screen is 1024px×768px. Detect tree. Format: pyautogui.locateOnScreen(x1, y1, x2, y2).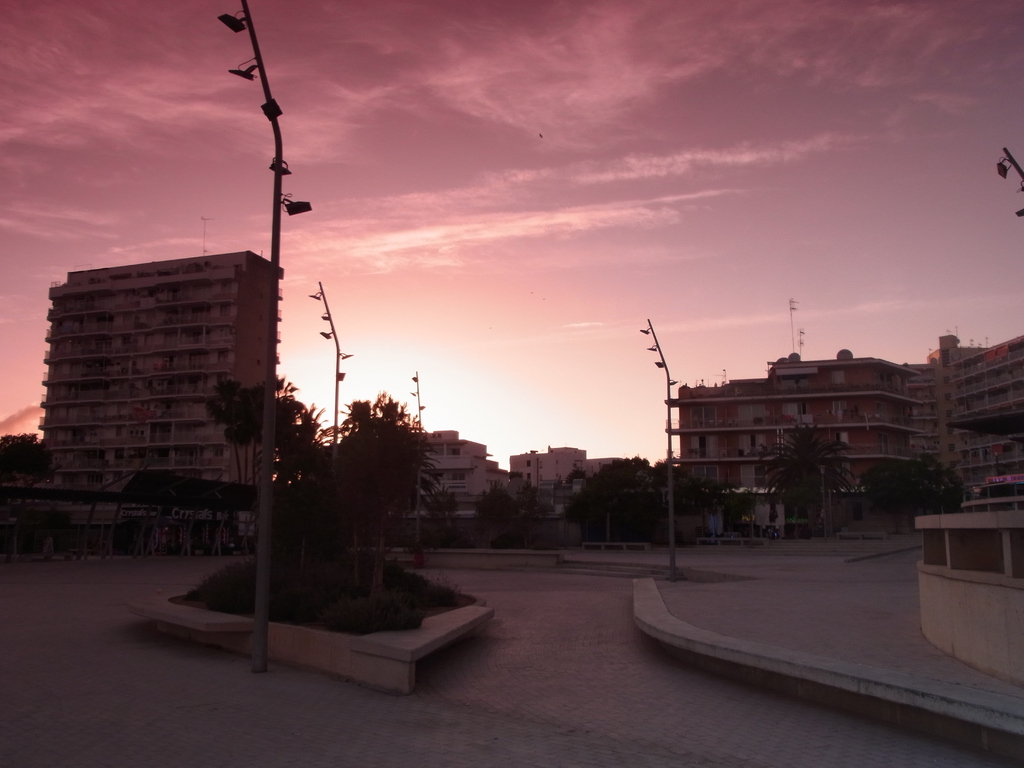
pyautogui.locateOnScreen(567, 454, 730, 552).
